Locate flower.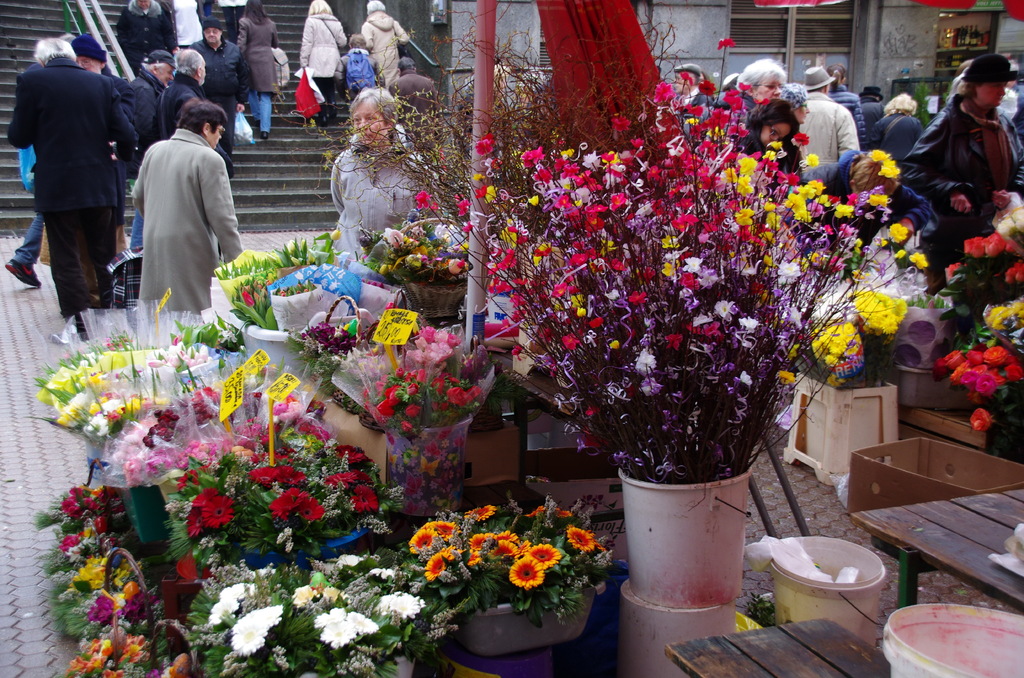
Bounding box: region(1006, 261, 1023, 278).
